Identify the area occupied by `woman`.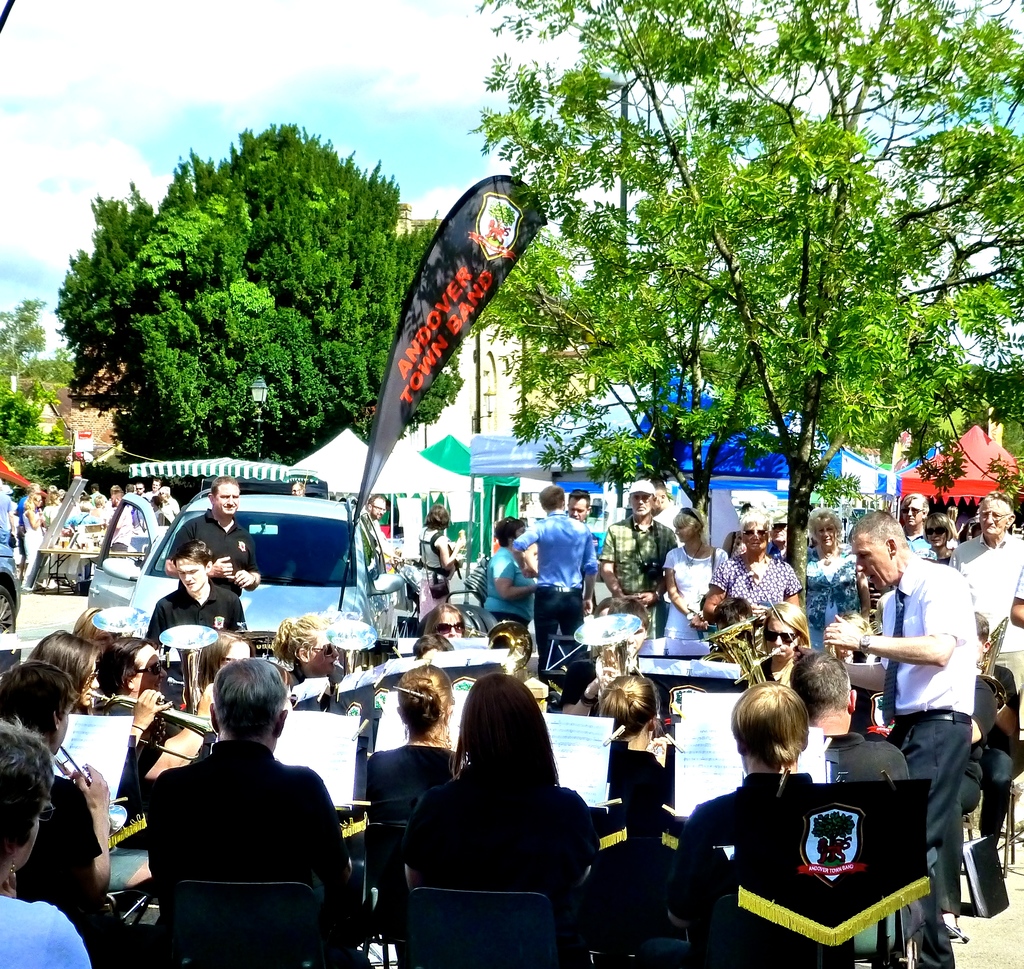
Area: x1=200, y1=632, x2=255, y2=691.
